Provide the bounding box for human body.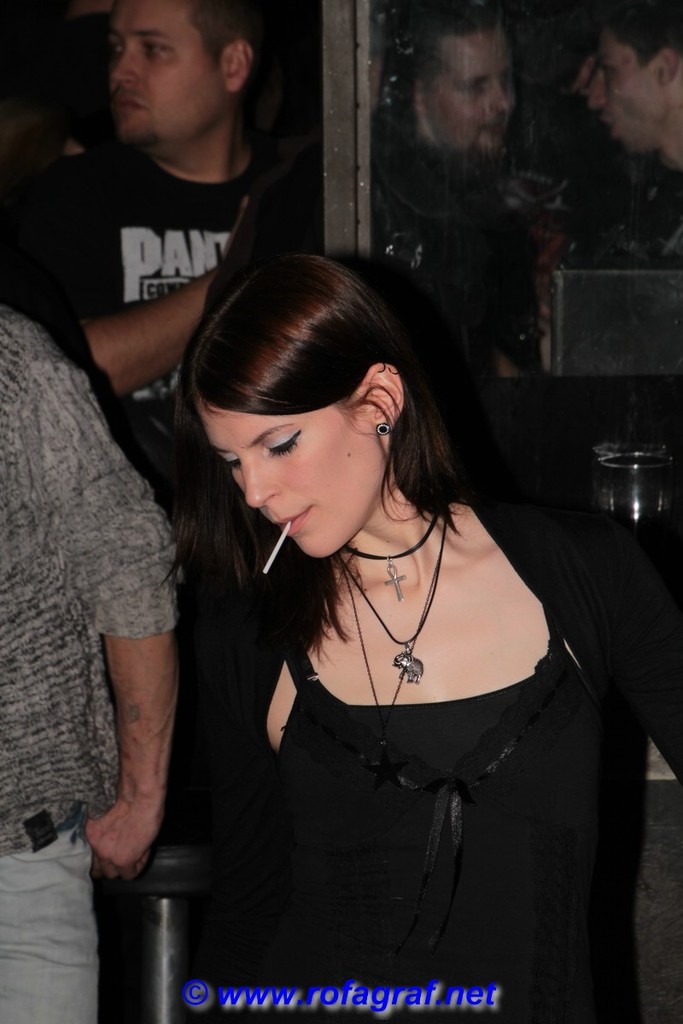
189/250/682/1023.
